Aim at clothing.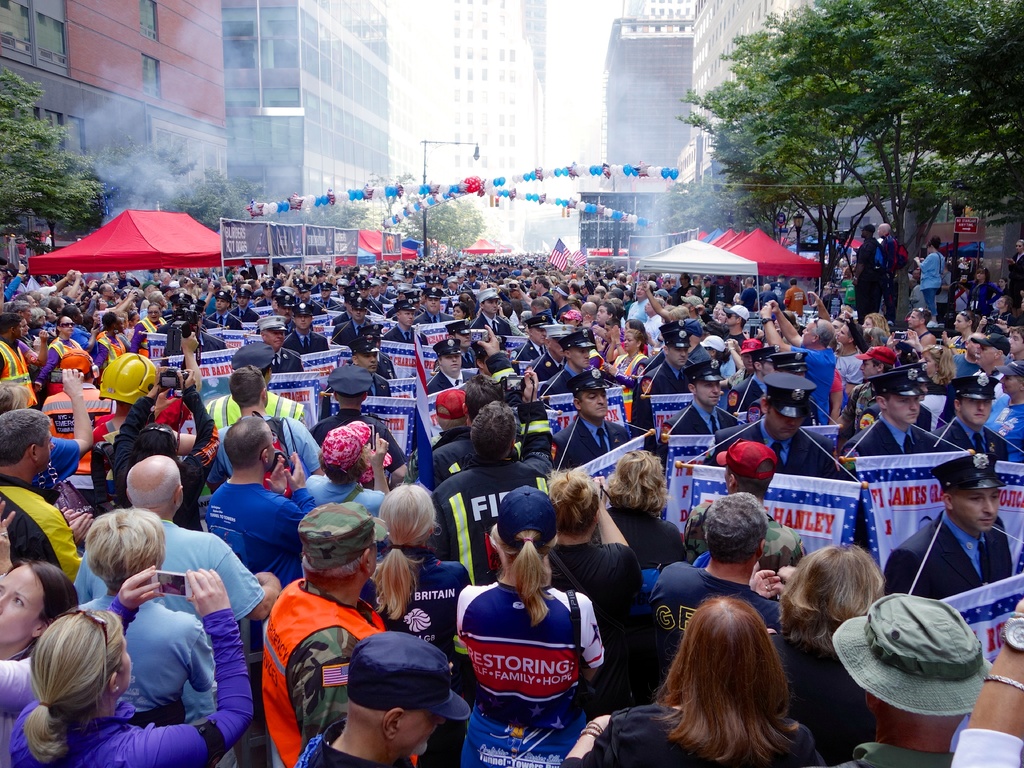
Aimed at box=[551, 408, 639, 481].
